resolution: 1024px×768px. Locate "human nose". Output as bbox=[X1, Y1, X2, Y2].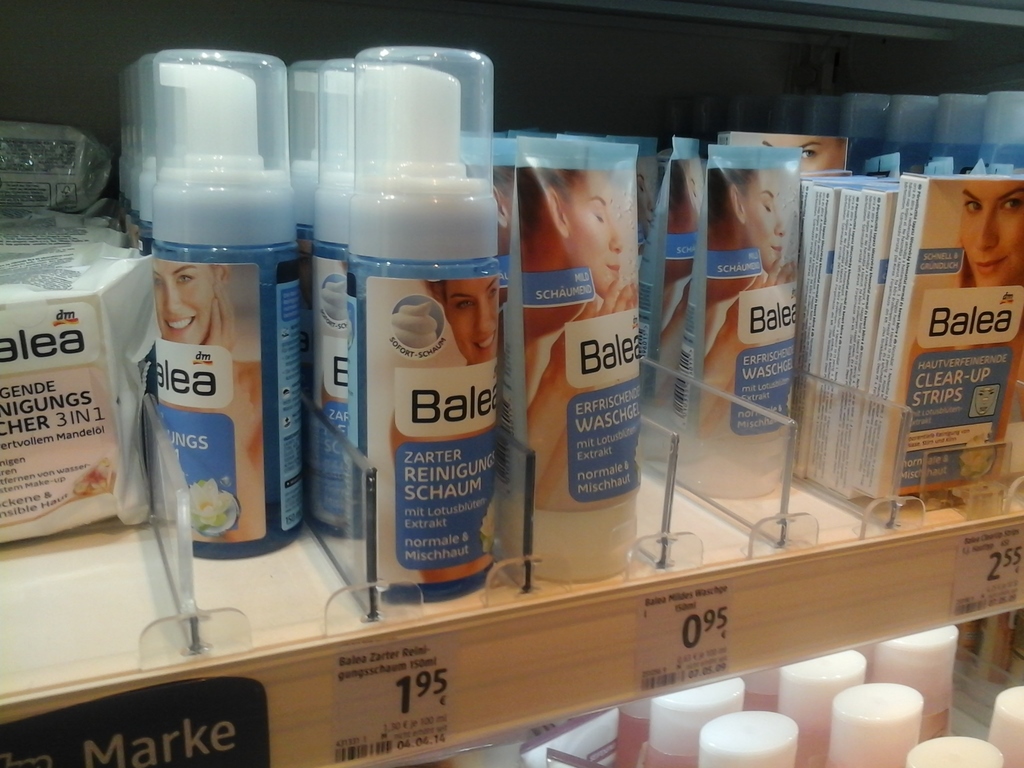
bbox=[769, 204, 787, 234].
